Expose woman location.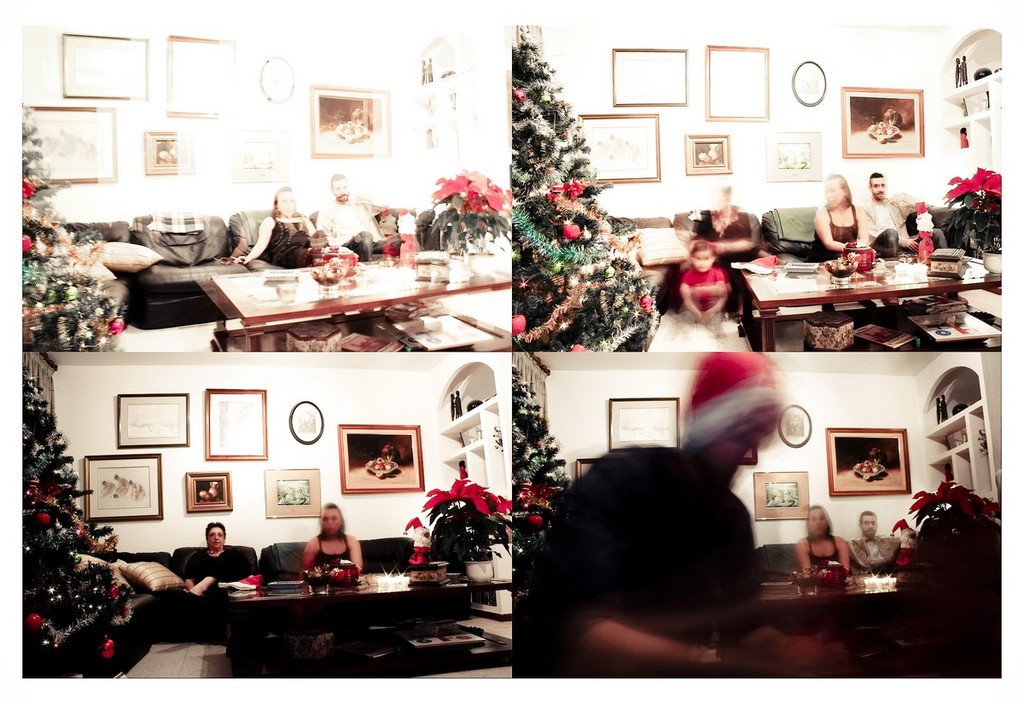
Exposed at 811:172:874:261.
